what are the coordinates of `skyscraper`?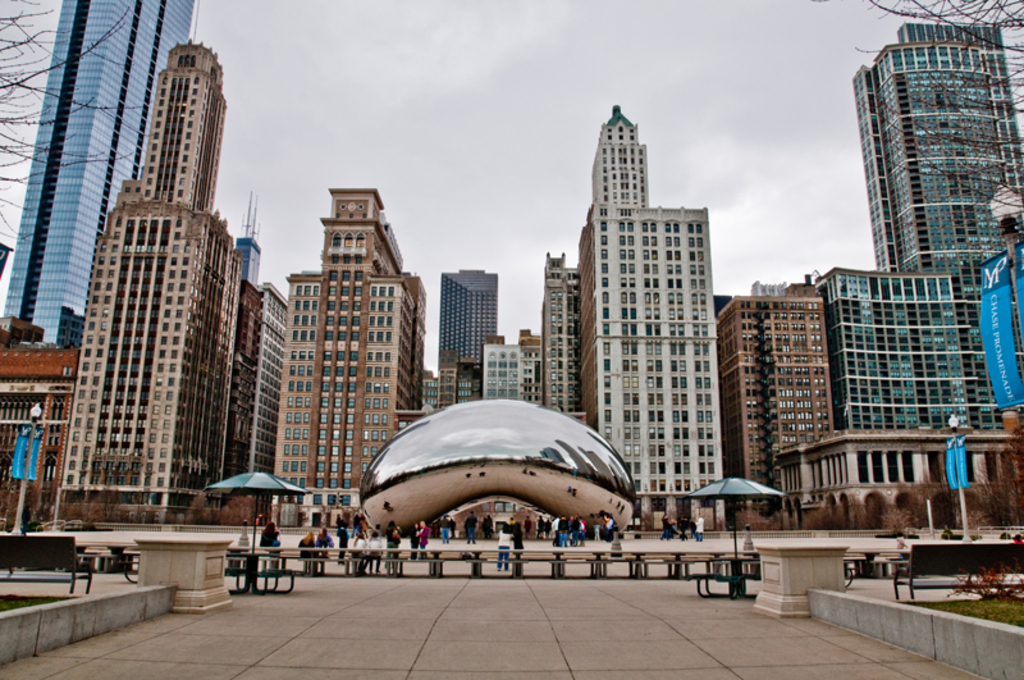
[left=252, top=172, right=426, bottom=515].
